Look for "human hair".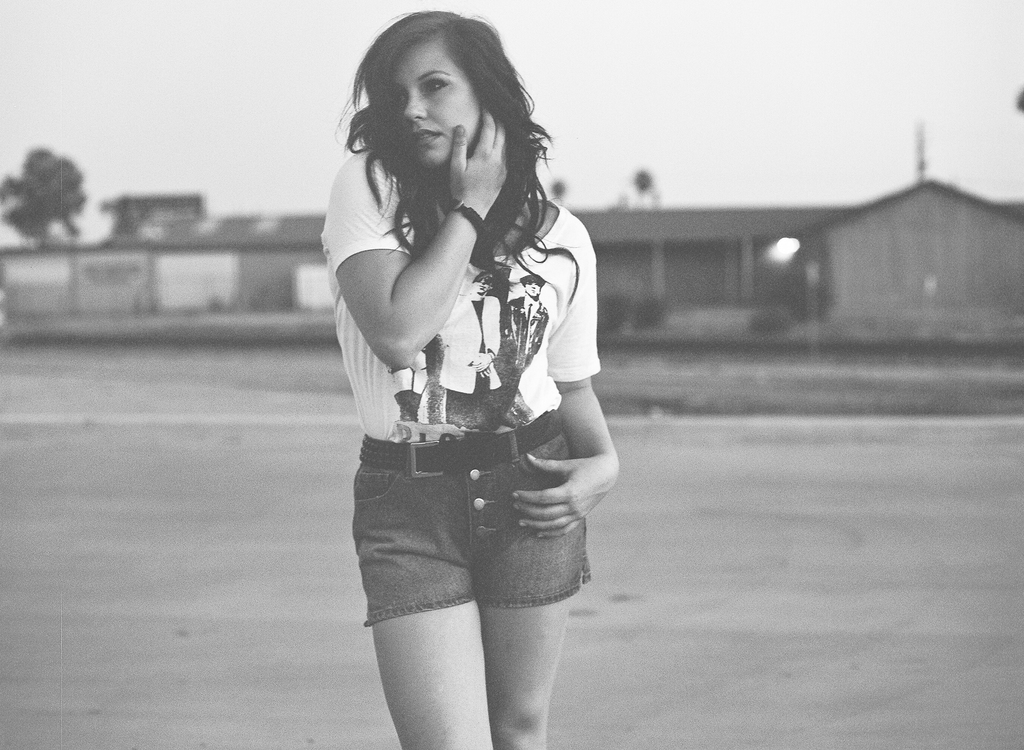
Found: (484, 268, 511, 330).
